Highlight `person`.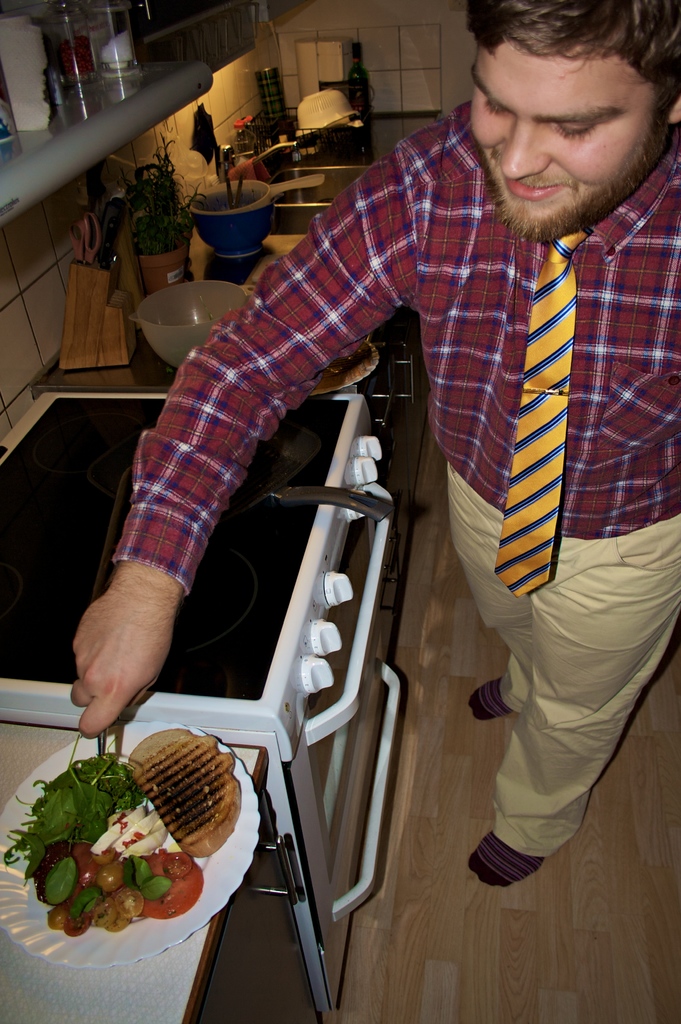
Highlighted region: [147, 28, 636, 954].
